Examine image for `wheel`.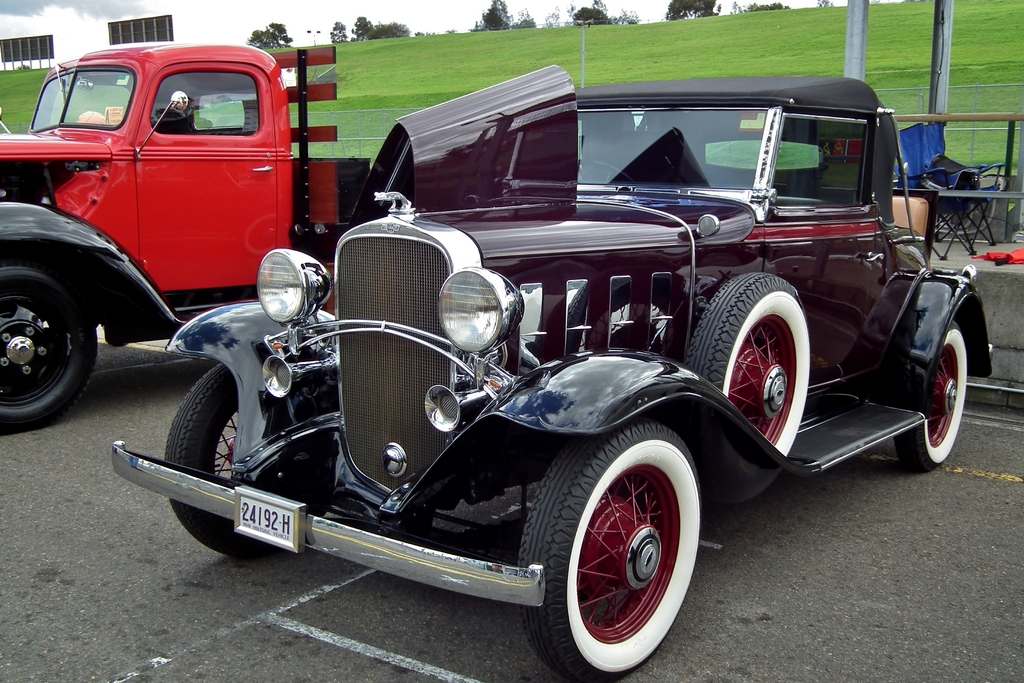
Examination result: locate(0, 263, 99, 429).
